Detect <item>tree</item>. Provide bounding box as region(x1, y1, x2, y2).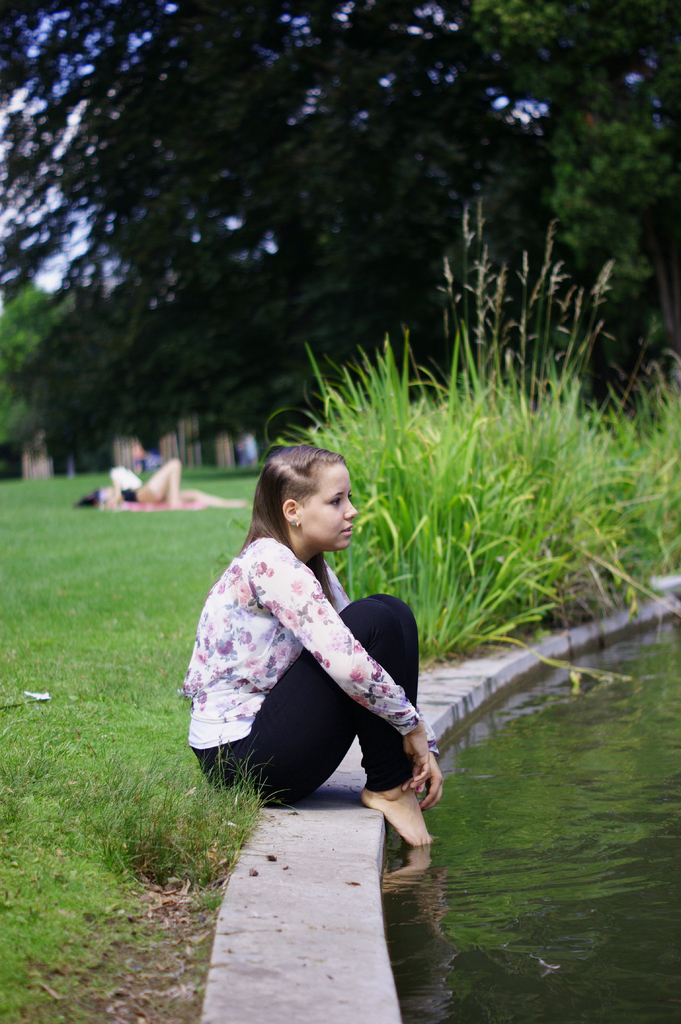
region(0, 266, 103, 475).
